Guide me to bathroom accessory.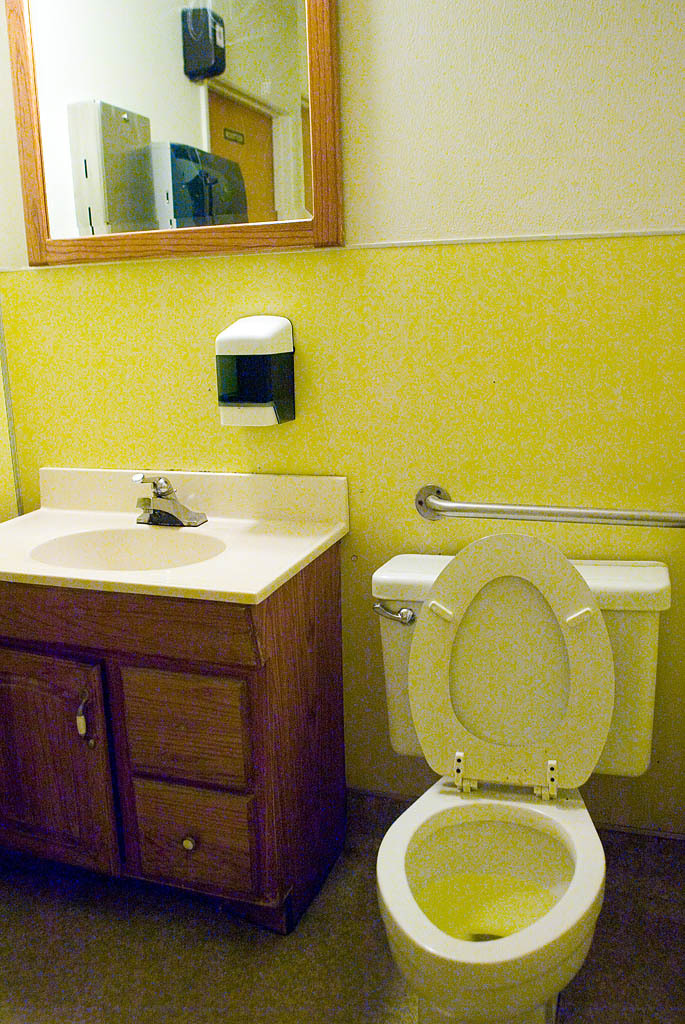
Guidance: l=416, t=484, r=684, b=528.
